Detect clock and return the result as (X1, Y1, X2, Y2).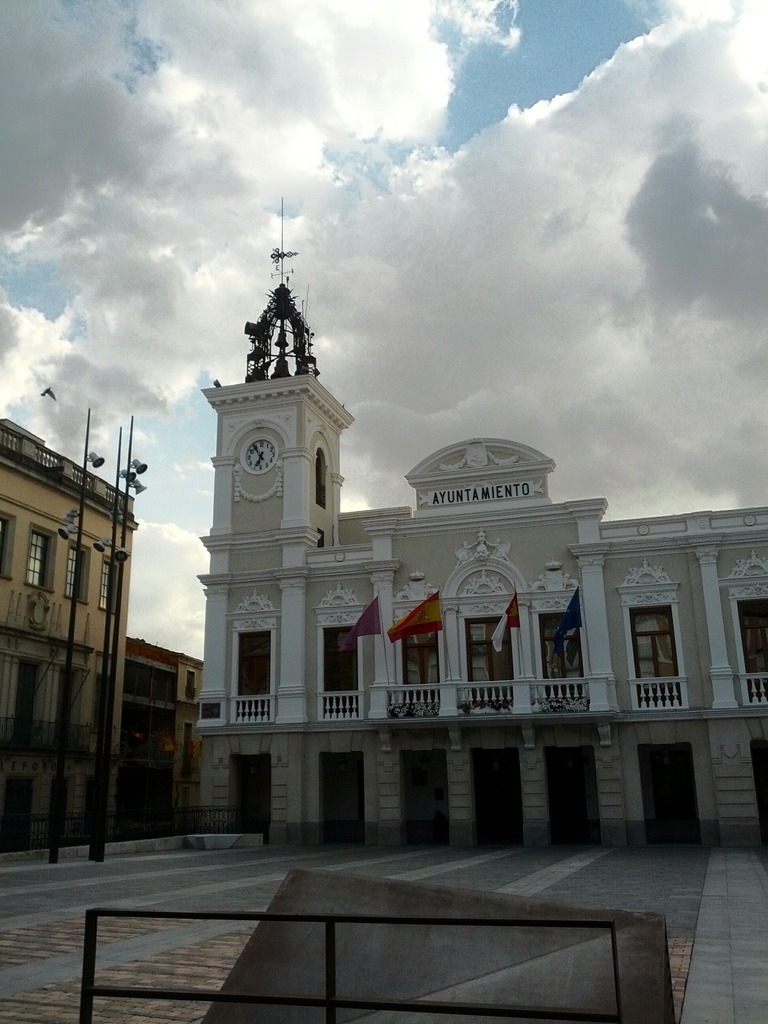
(241, 437, 277, 472).
